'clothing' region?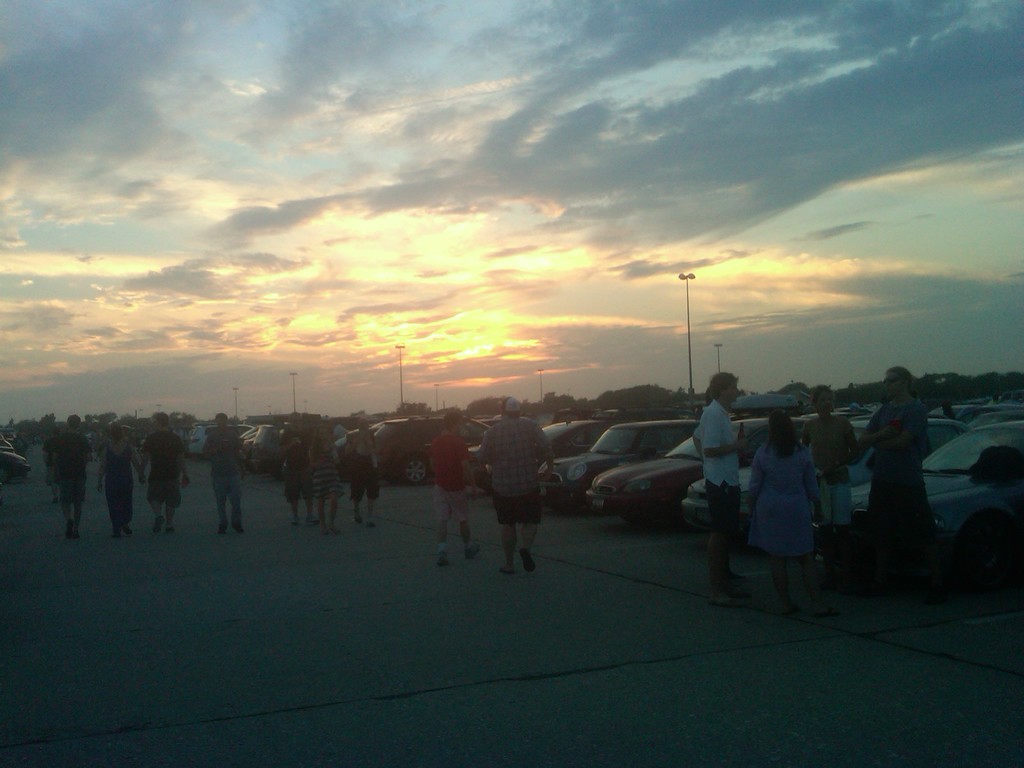
select_region(312, 446, 340, 501)
